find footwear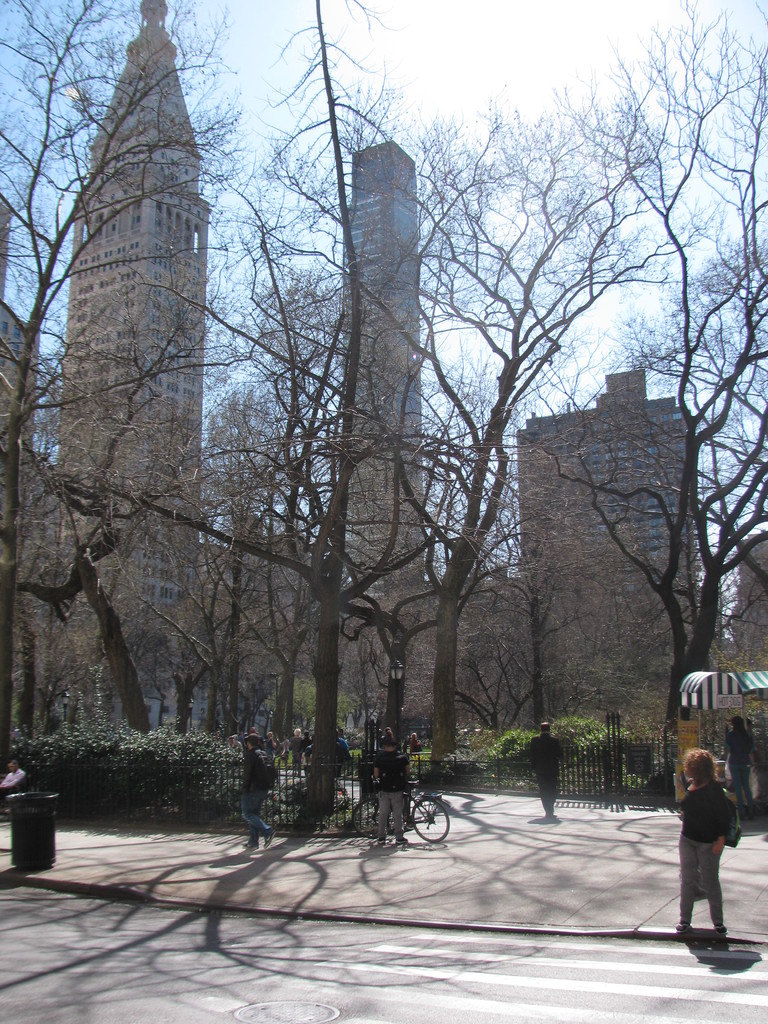
detection(377, 837, 389, 848)
